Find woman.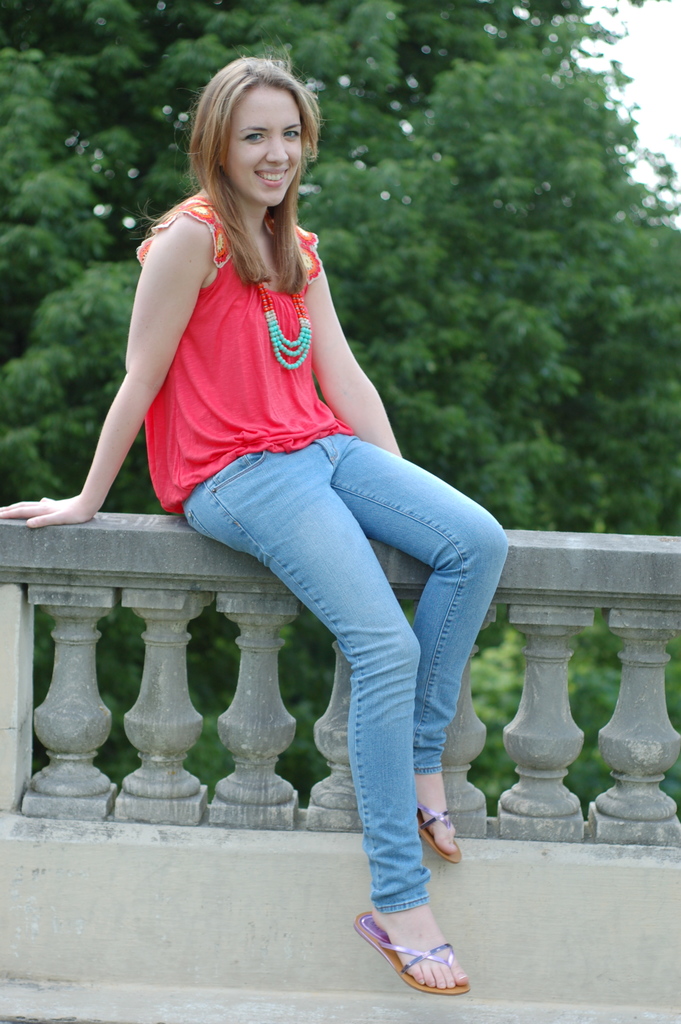
select_region(0, 65, 490, 993).
